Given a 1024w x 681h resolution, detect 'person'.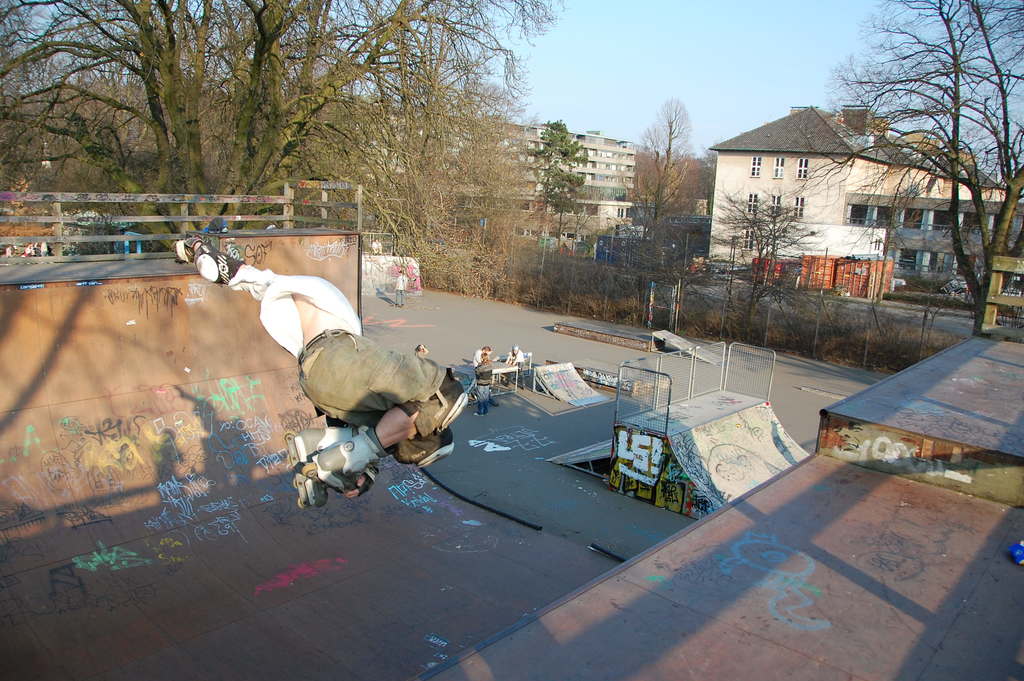
(left=414, top=342, right=430, bottom=360).
